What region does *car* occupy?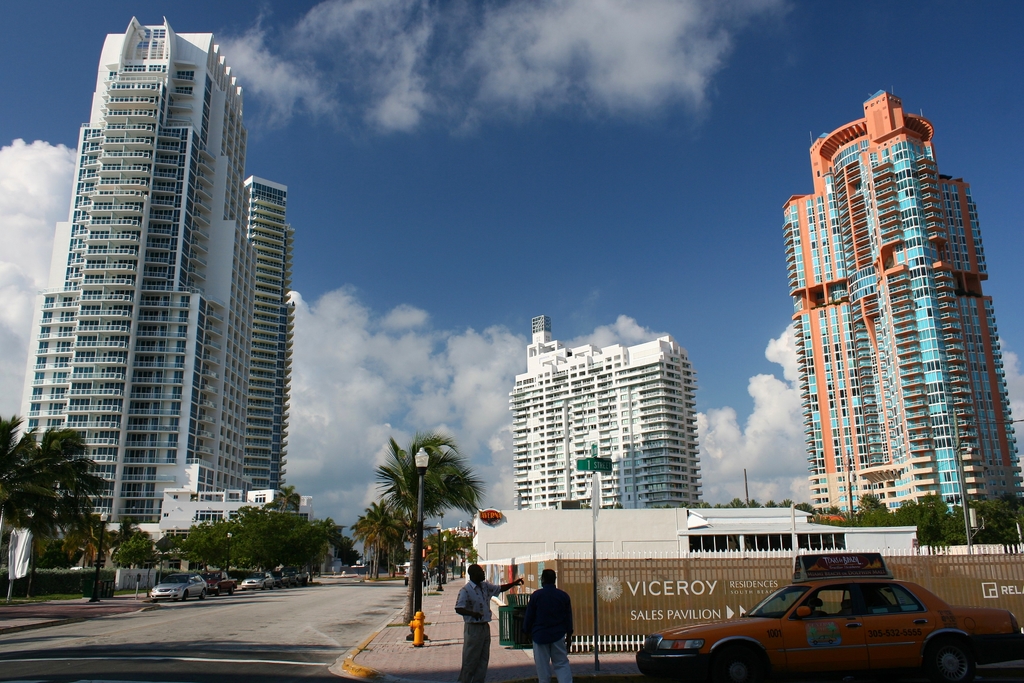
pyautogui.locateOnScreen(639, 552, 1023, 682).
